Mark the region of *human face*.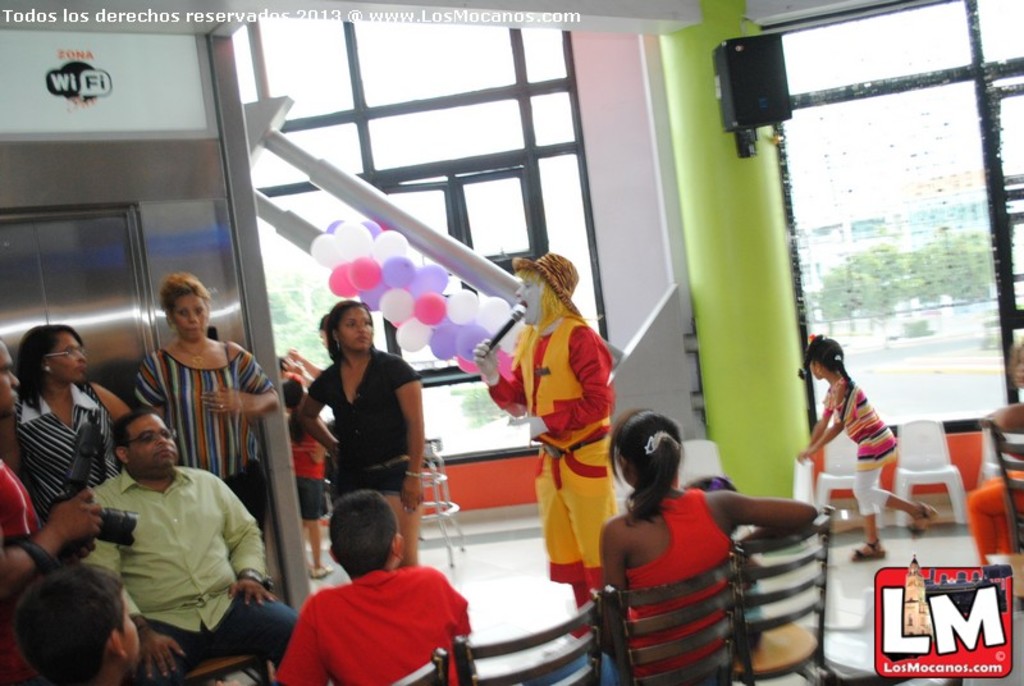
Region: 47/329/86/381.
